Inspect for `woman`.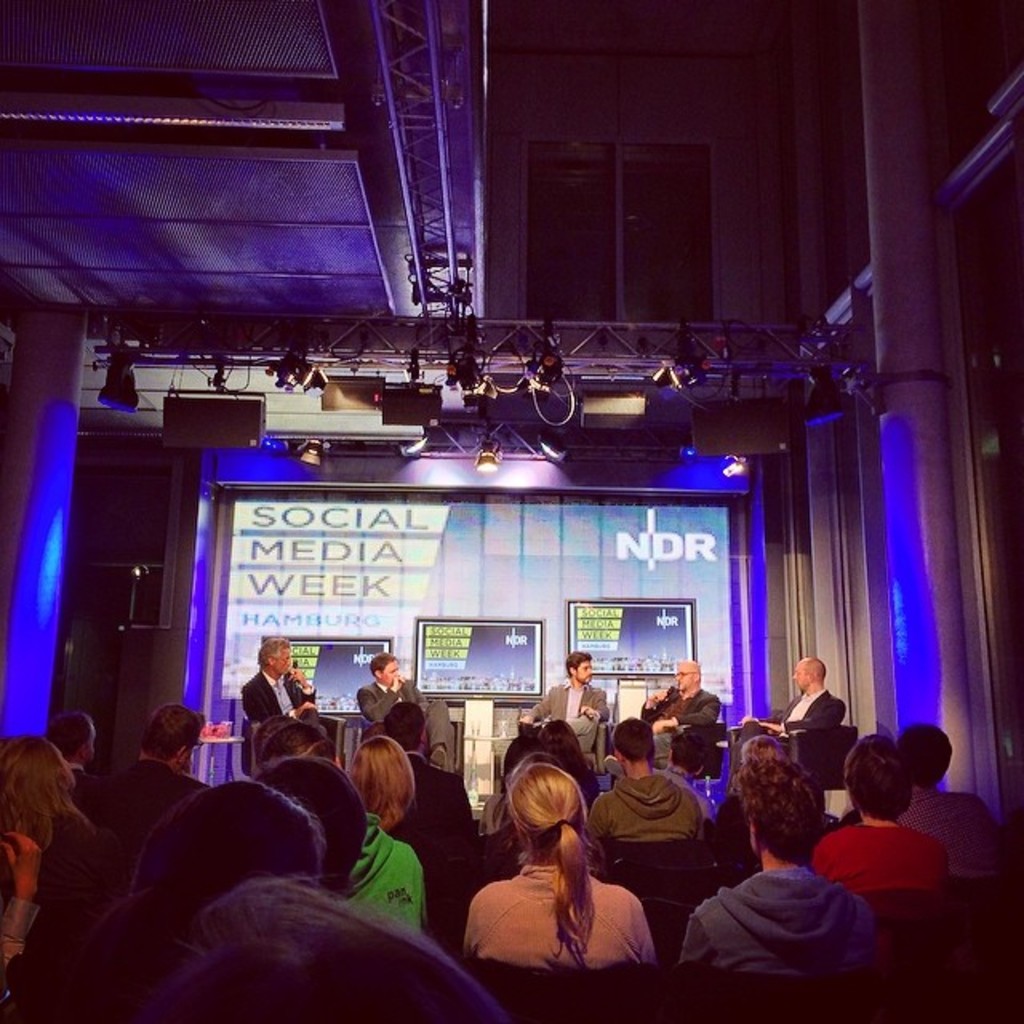
Inspection: (left=475, top=734, right=664, bottom=1003).
